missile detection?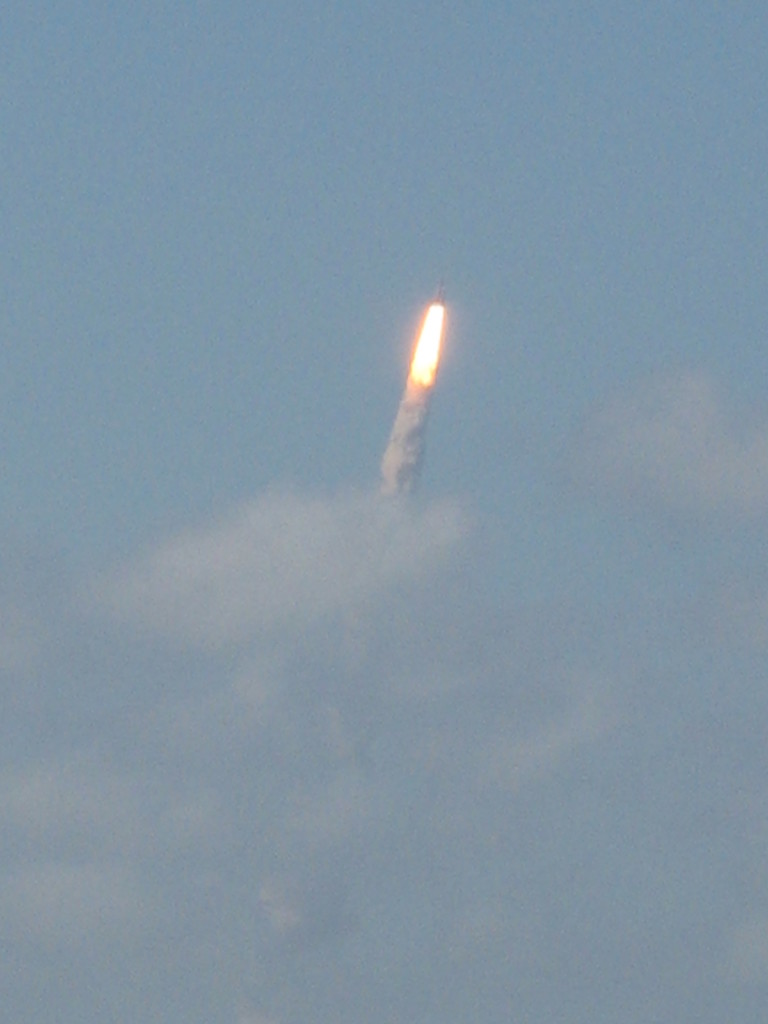
l=434, t=278, r=446, b=309
